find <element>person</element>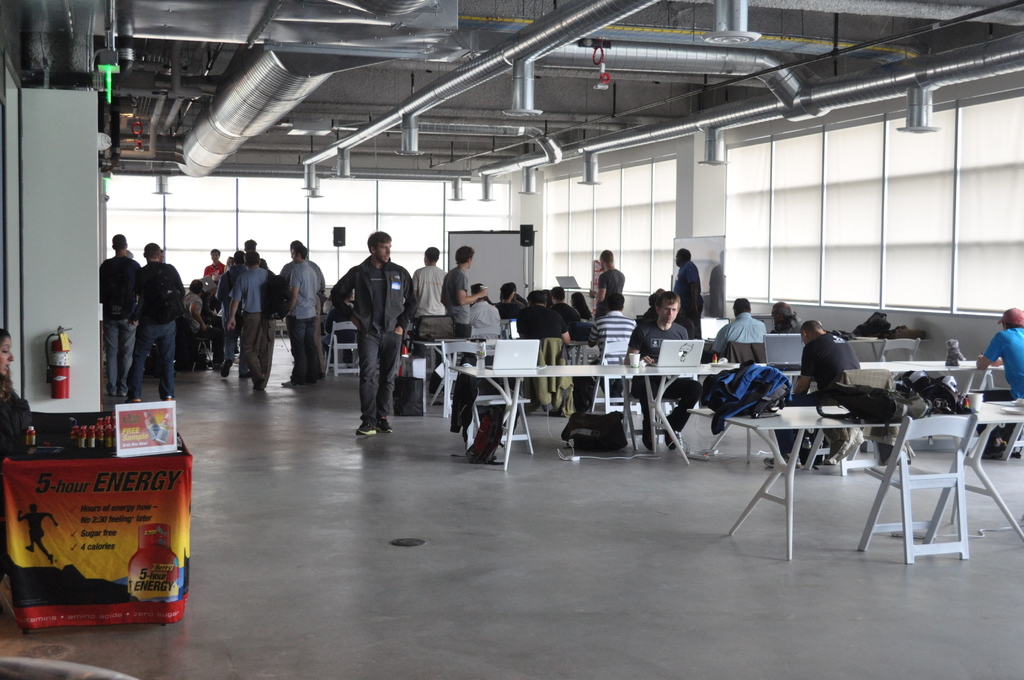
<box>411,247,451,334</box>
